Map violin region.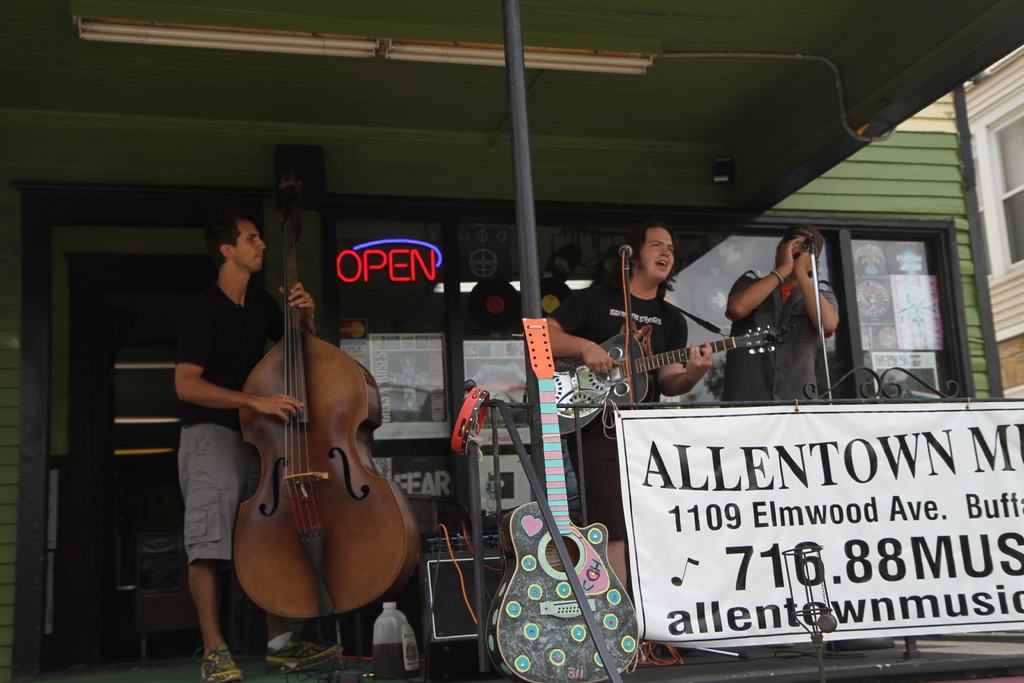
Mapped to box(223, 245, 394, 632).
